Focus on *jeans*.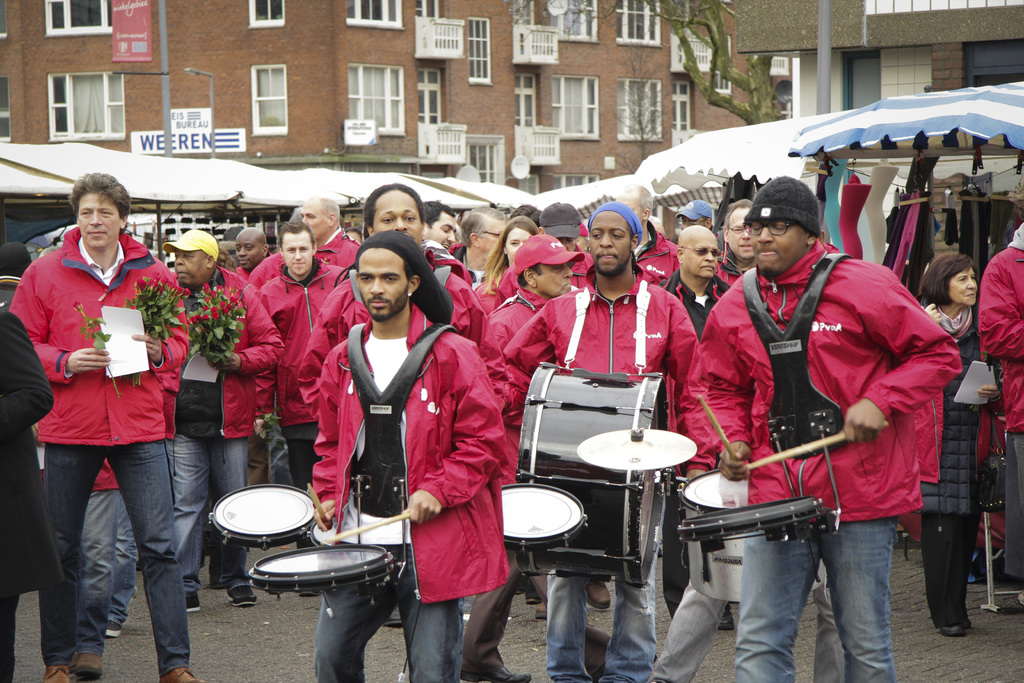
Focused at [164, 438, 252, 595].
